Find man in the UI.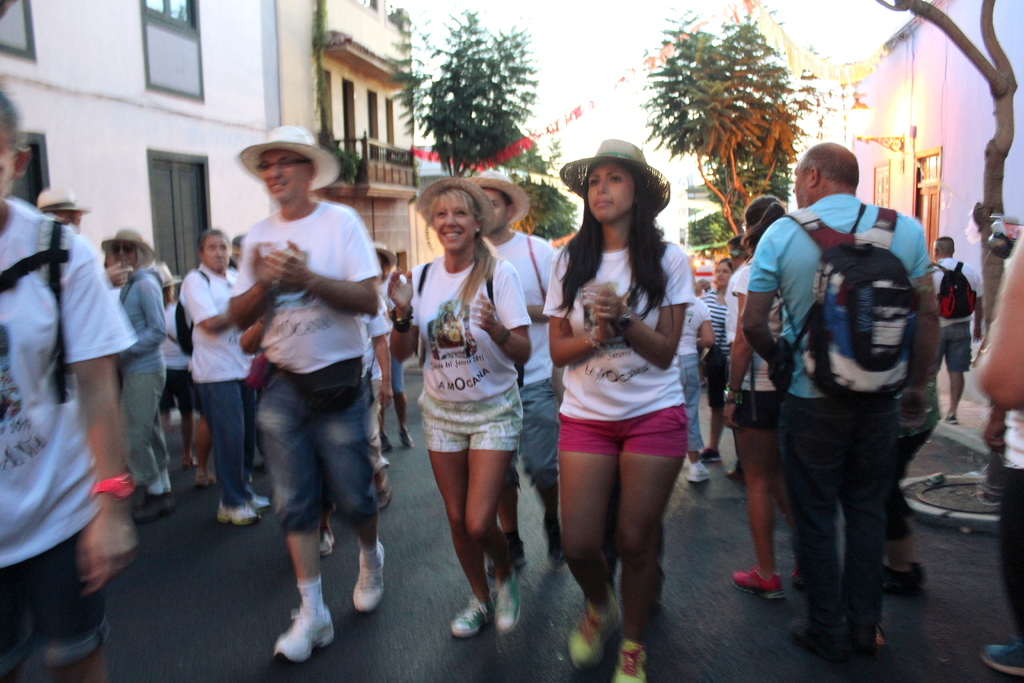
UI element at 394 163 580 578.
